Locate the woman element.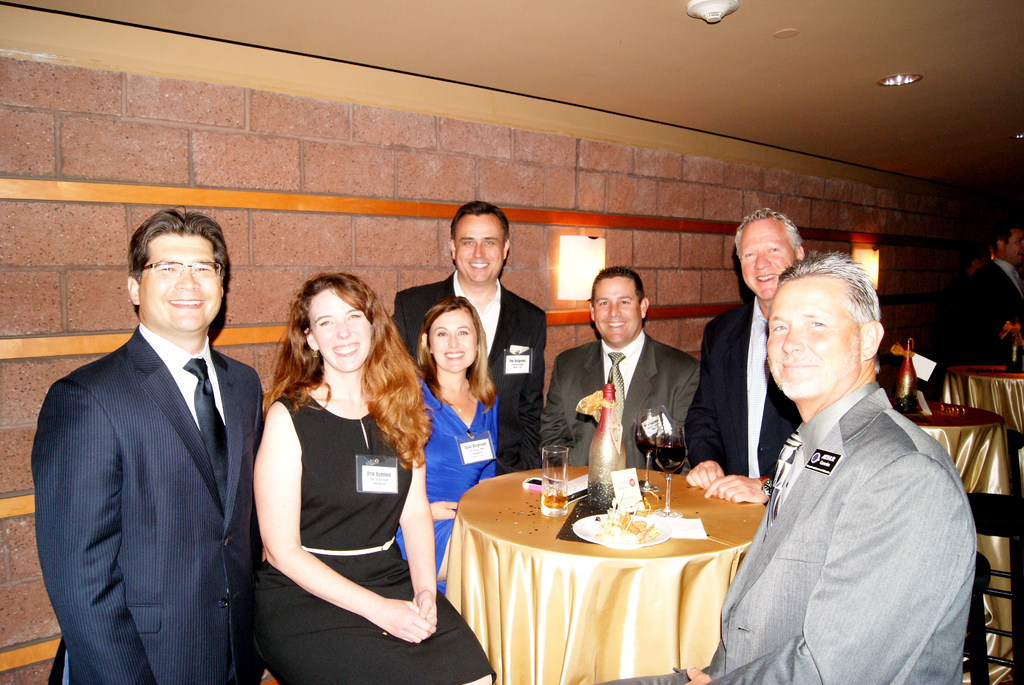
Element bbox: 248,261,505,684.
